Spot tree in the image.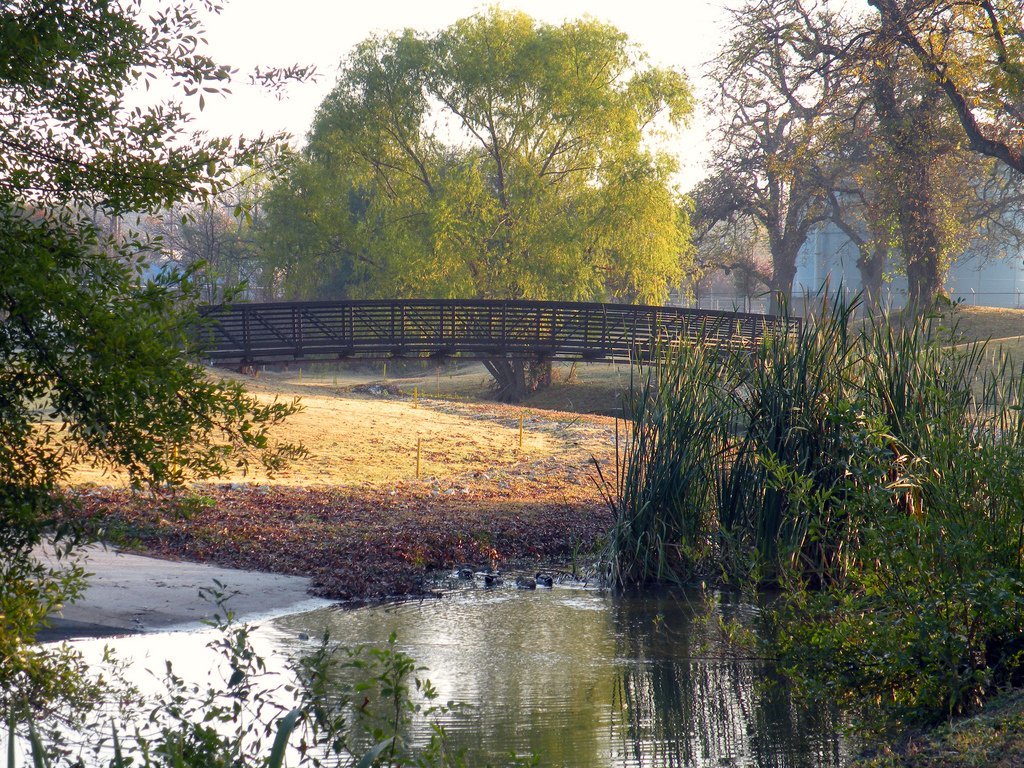
tree found at {"left": 671, "top": 0, "right": 1023, "bottom": 317}.
